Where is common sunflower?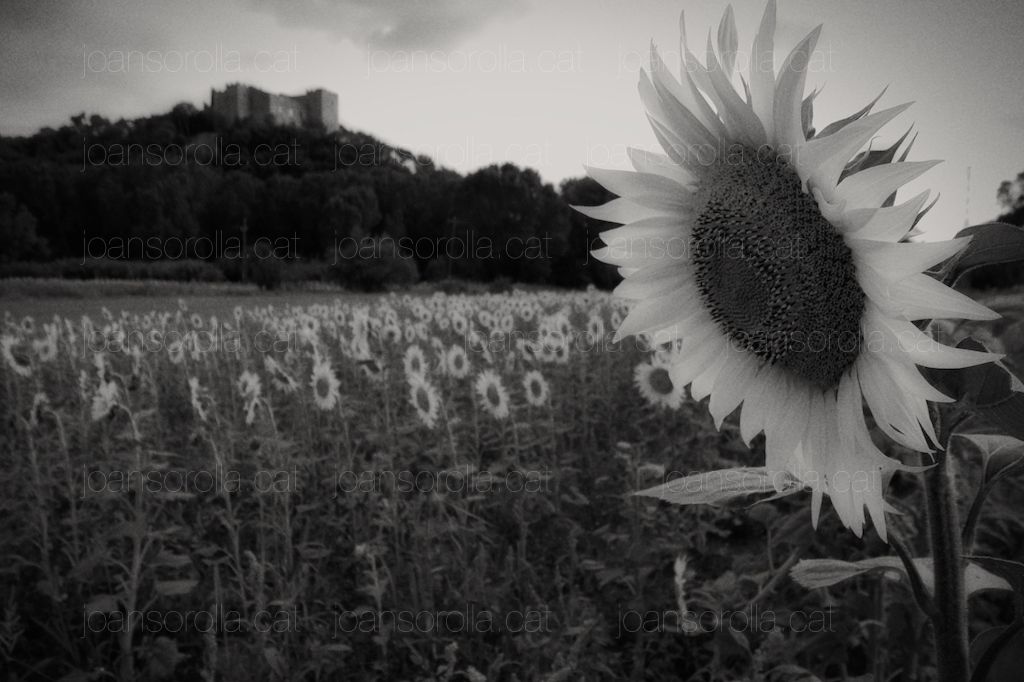
x1=581 y1=23 x2=993 y2=520.
